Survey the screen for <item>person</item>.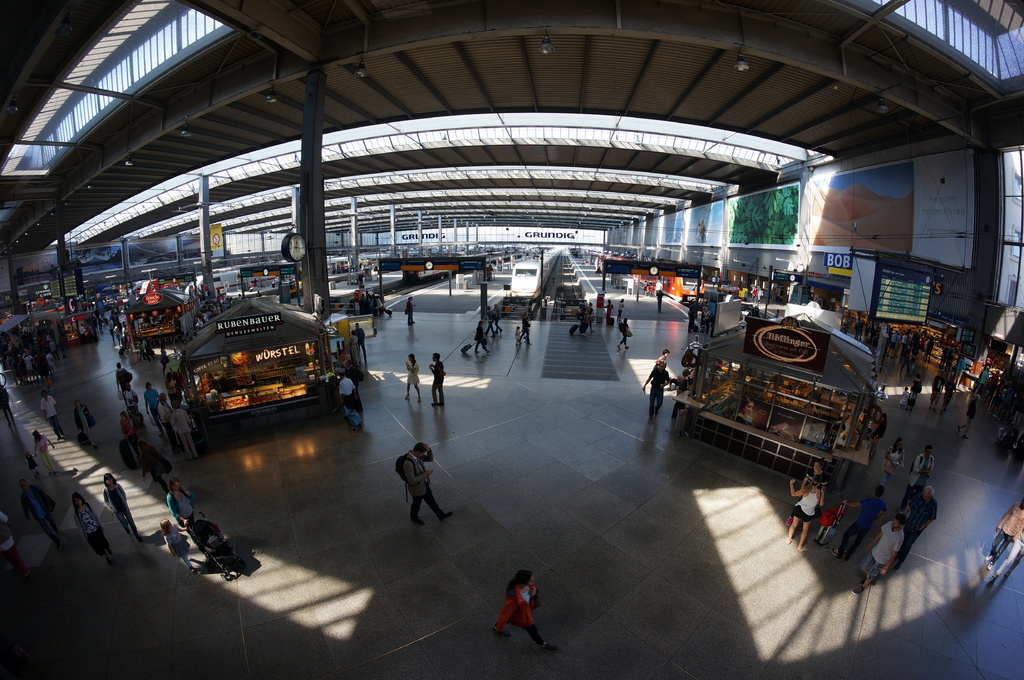
Survey found: 582,306,595,333.
